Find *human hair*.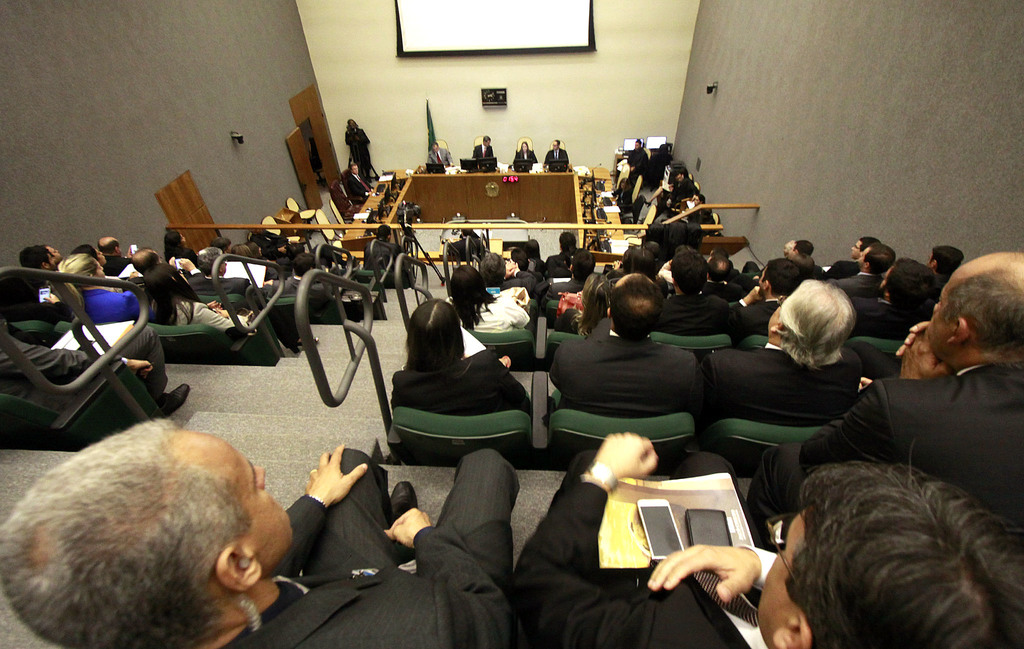
l=16, t=244, r=54, b=270.
